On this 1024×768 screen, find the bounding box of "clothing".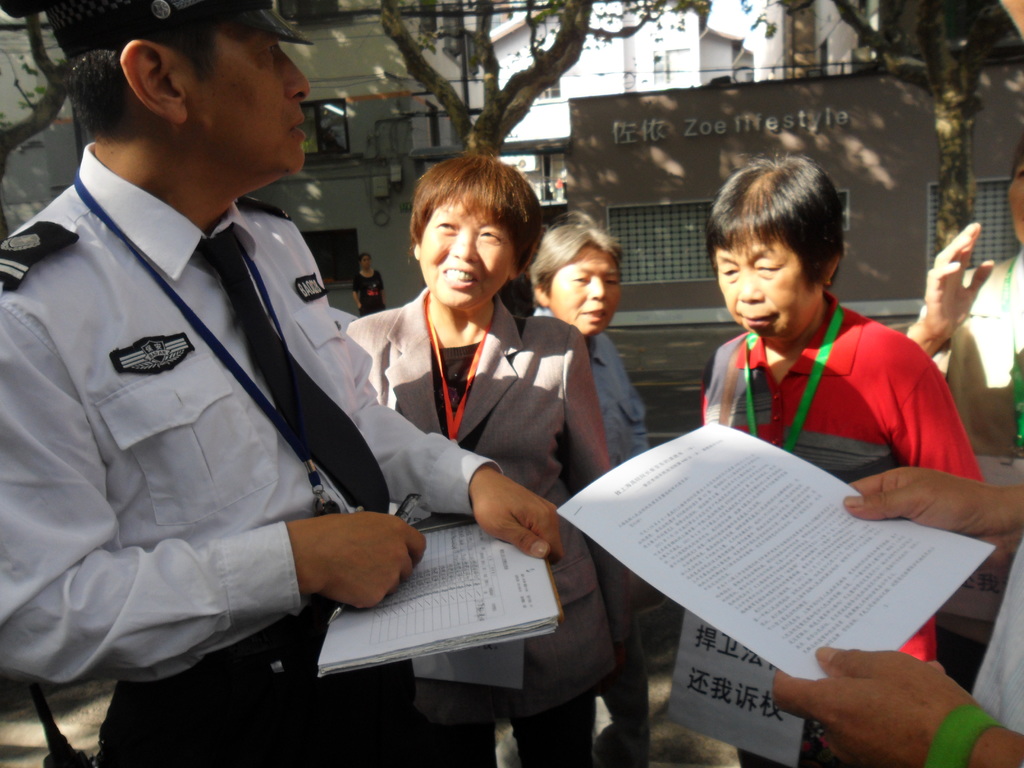
Bounding box: 705:291:989:767.
